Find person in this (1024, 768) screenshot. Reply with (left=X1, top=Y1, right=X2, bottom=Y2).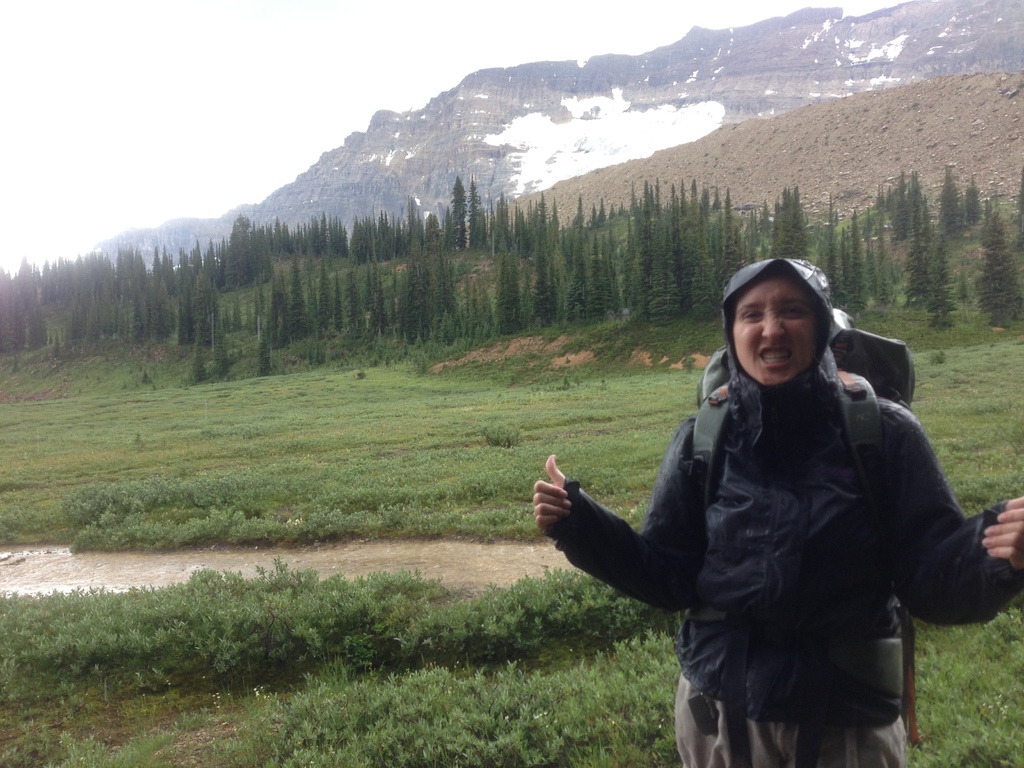
(left=532, top=257, right=1023, bottom=767).
